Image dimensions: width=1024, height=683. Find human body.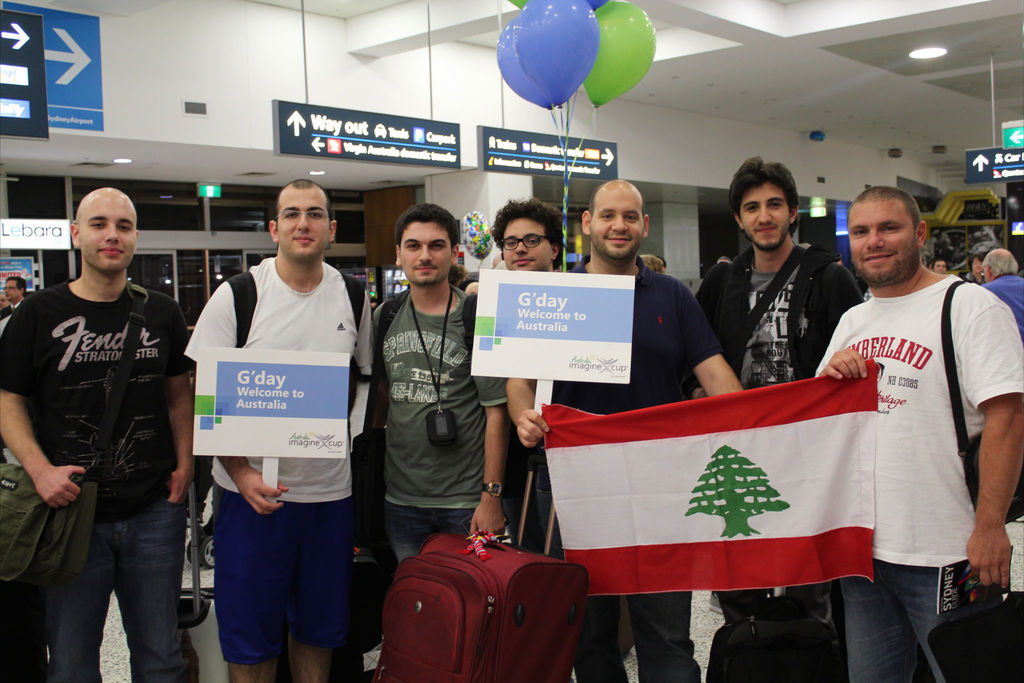
box(967, 255, 982, 286).
